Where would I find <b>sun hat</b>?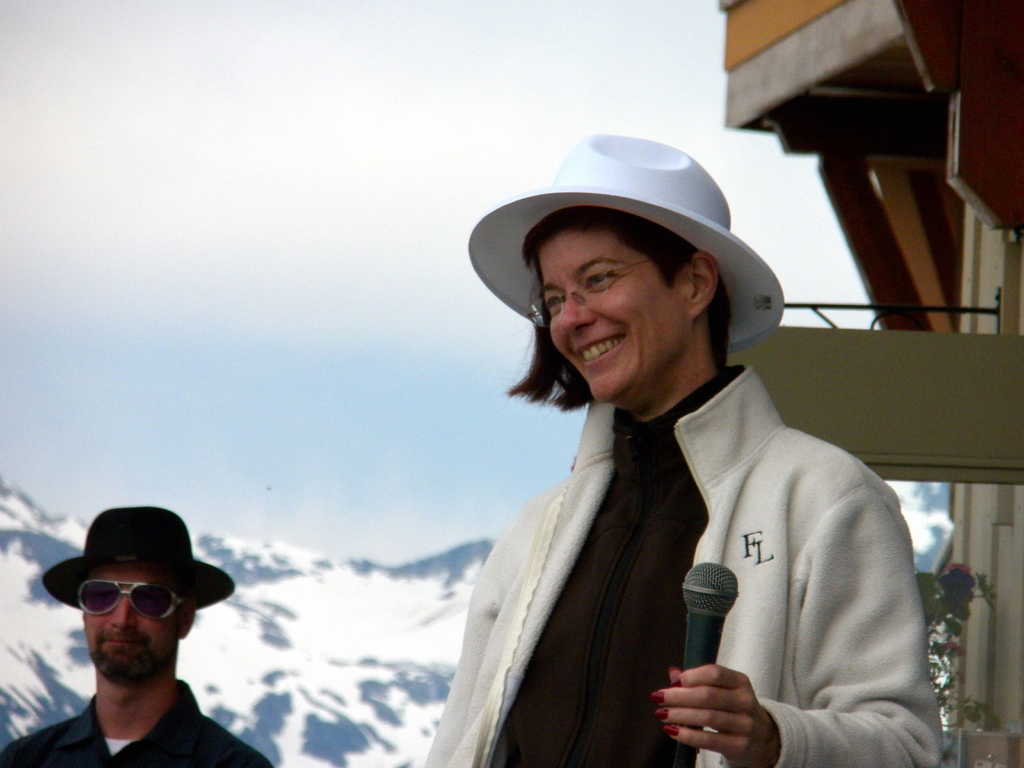
At [37, 507, 239, 611].
